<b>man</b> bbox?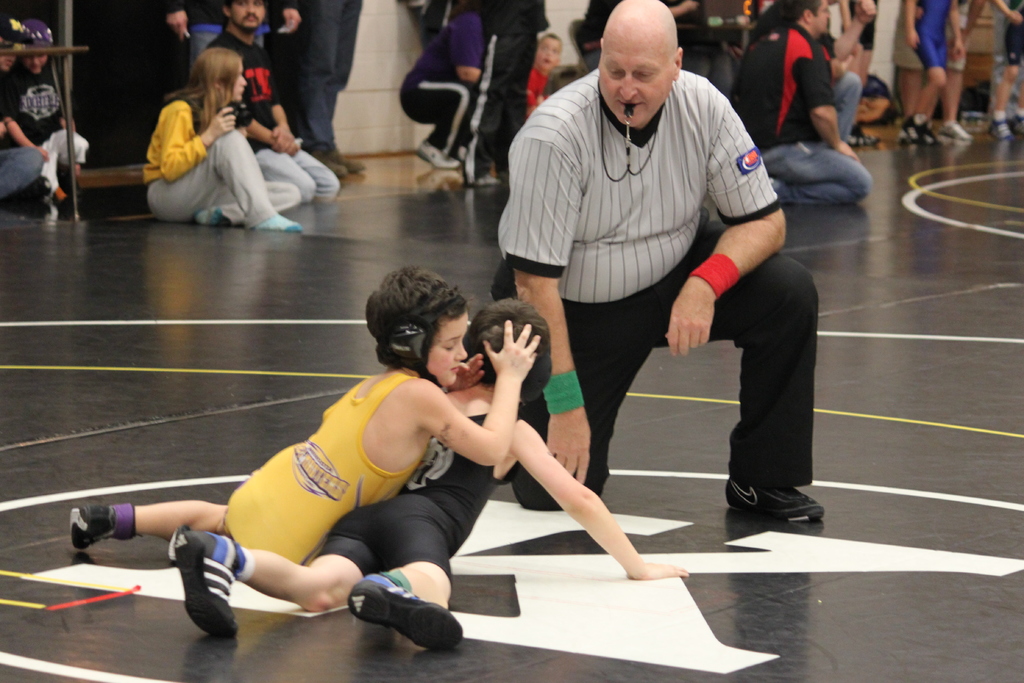
[400,10,488,168]
